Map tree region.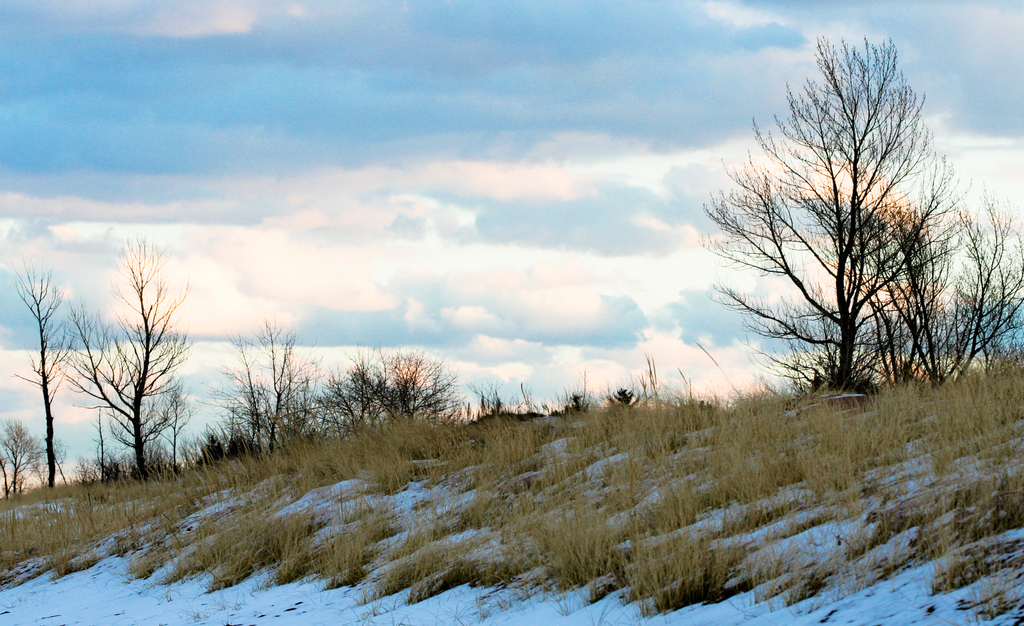
Mapped to 719, 36, 970, 427.
